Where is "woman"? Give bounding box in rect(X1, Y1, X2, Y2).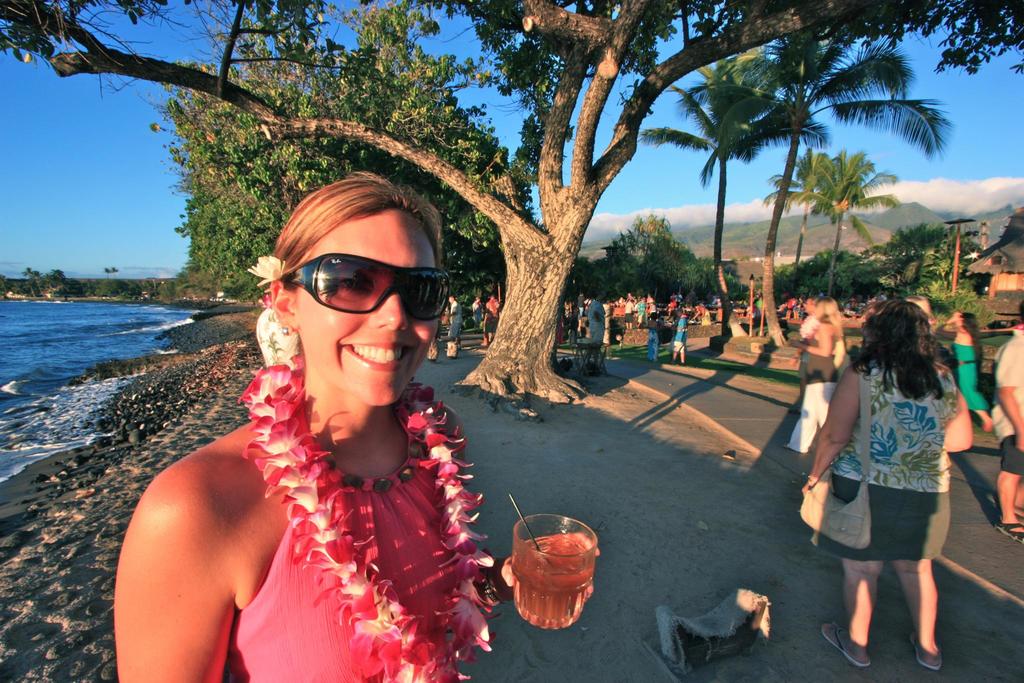
rect(938, 309, 991, 431).
